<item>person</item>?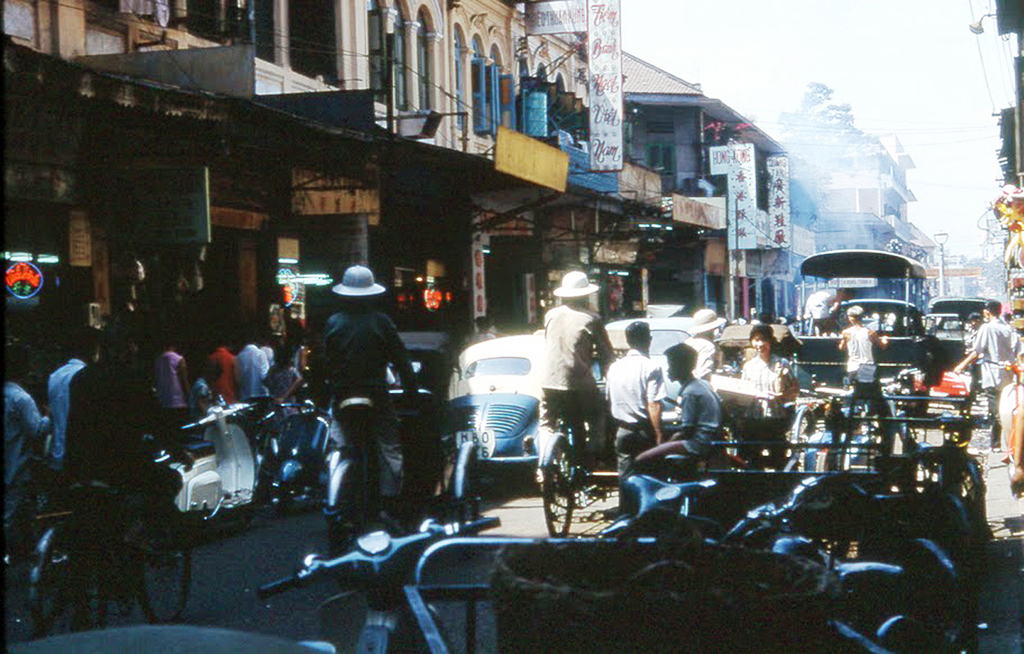
pyautogui.locateOnScreen(954, 298, 1013, 441)
